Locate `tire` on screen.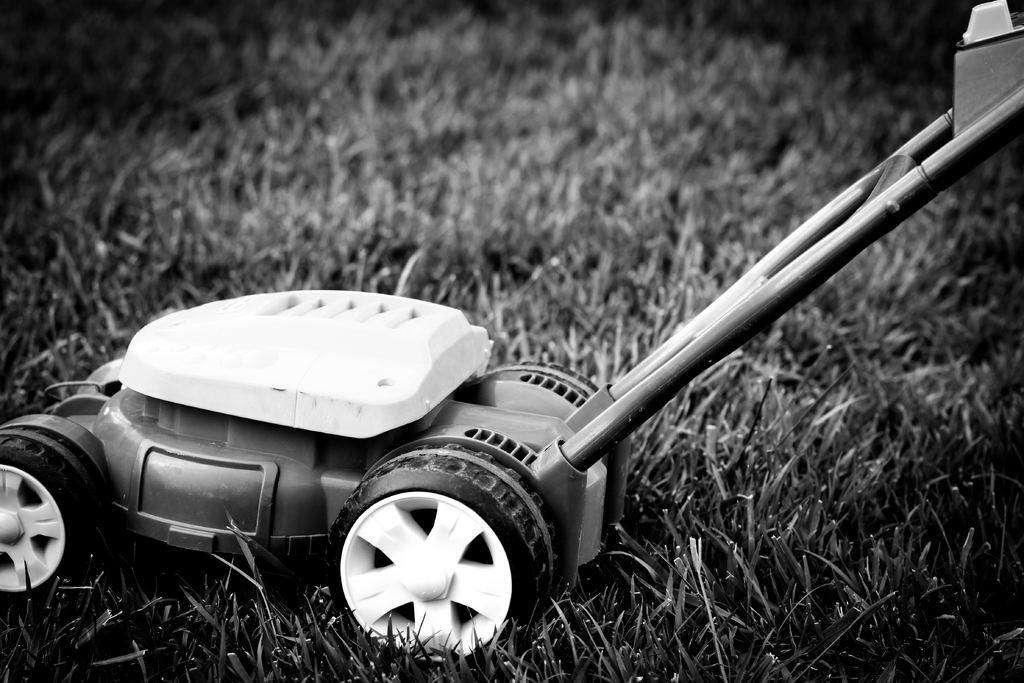
On screen at (328,441,555,661).
